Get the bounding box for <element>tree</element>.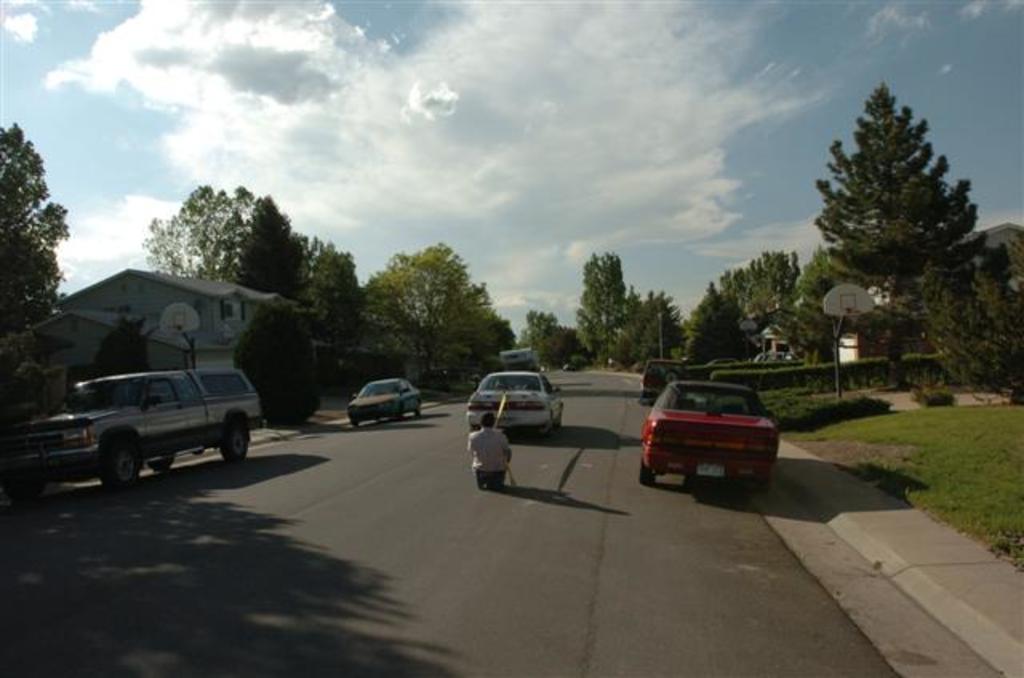
region(704, 249, 818, 363).
